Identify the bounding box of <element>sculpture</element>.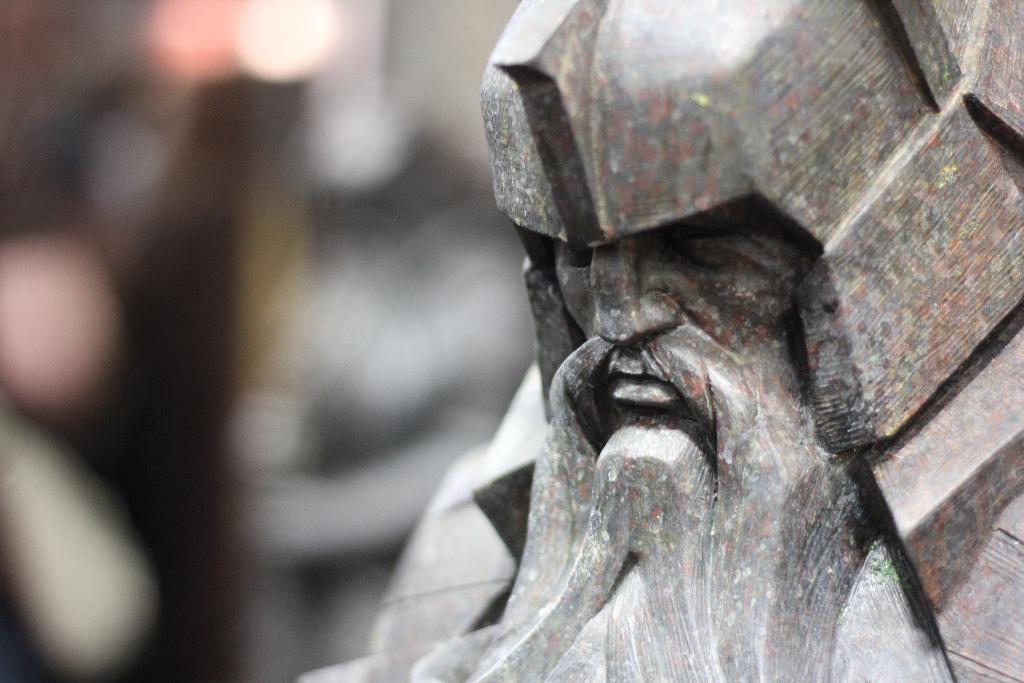
300/0/1023/682.
